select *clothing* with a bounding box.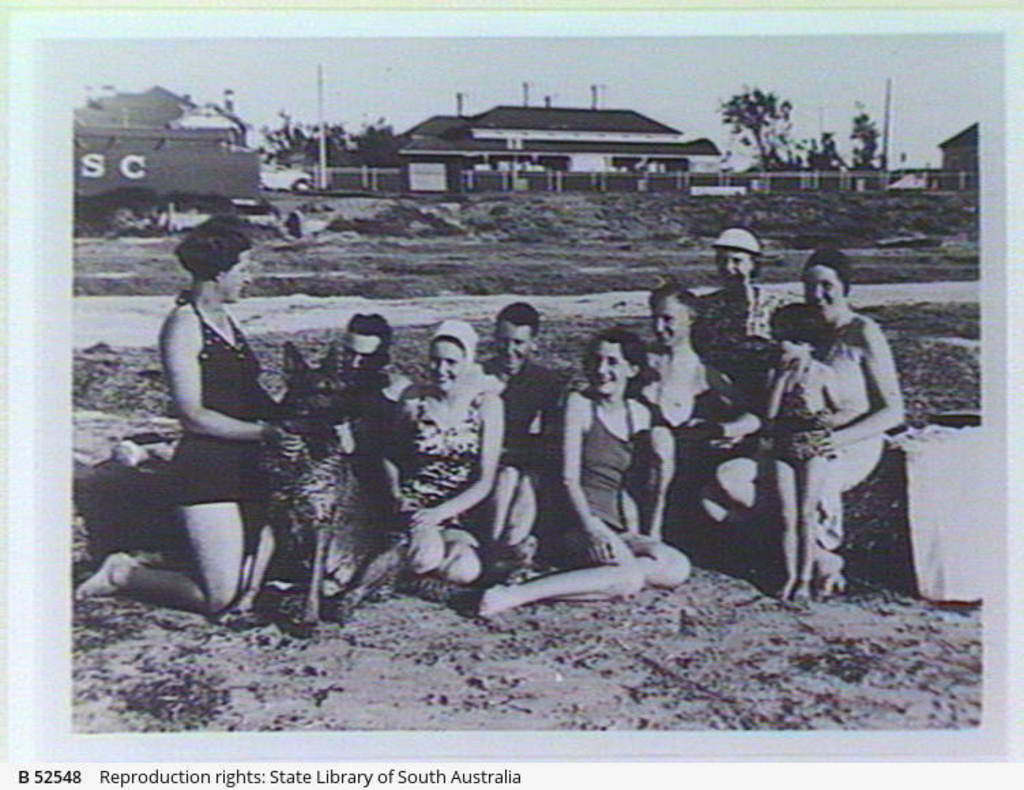
select_region(579, 400, 640, 531).
